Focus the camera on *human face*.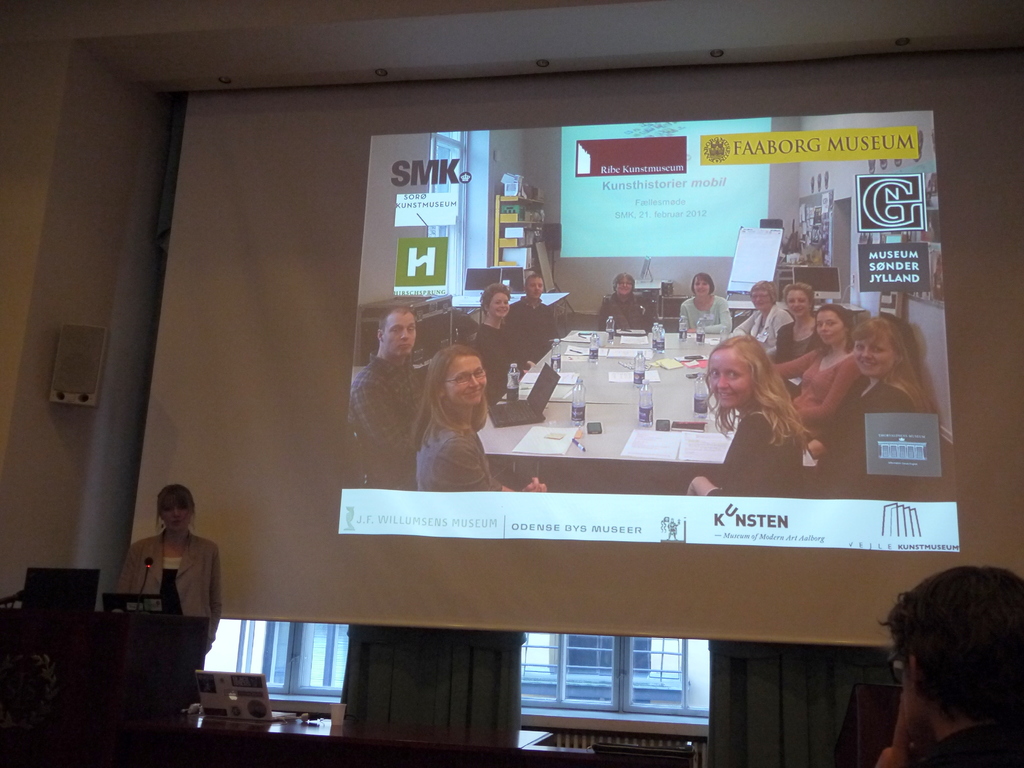
Focus region: [x1=381, y1=315, x2=416, y2=360].
